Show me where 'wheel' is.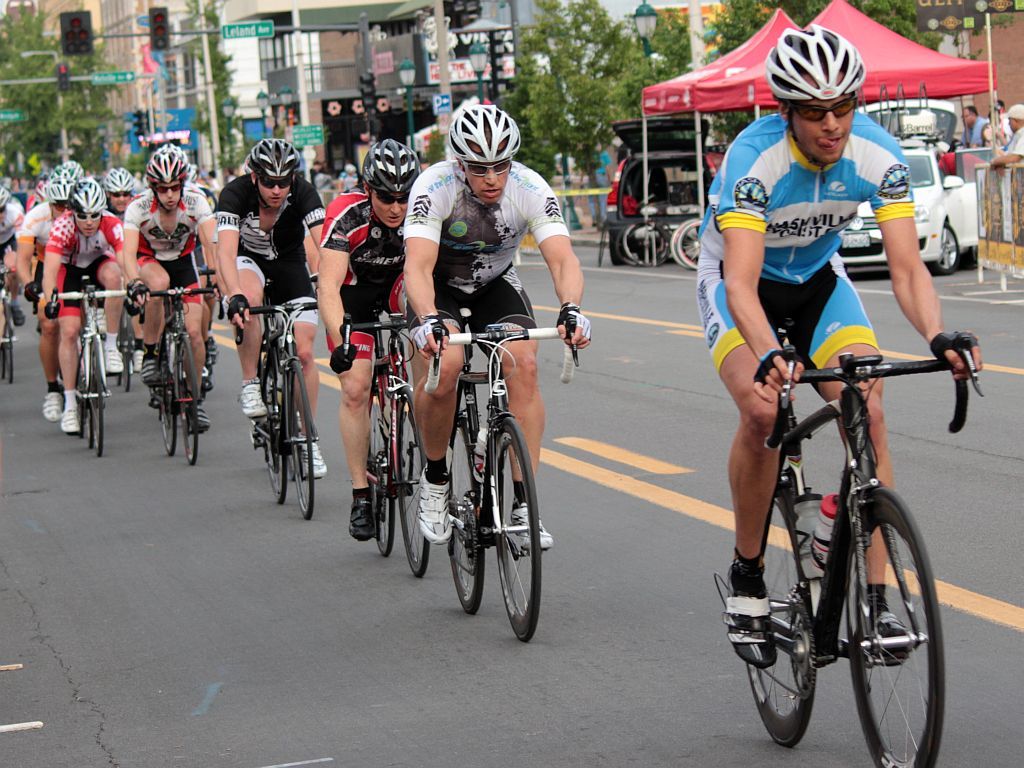
'wheel' is at (595,222,609,268).
